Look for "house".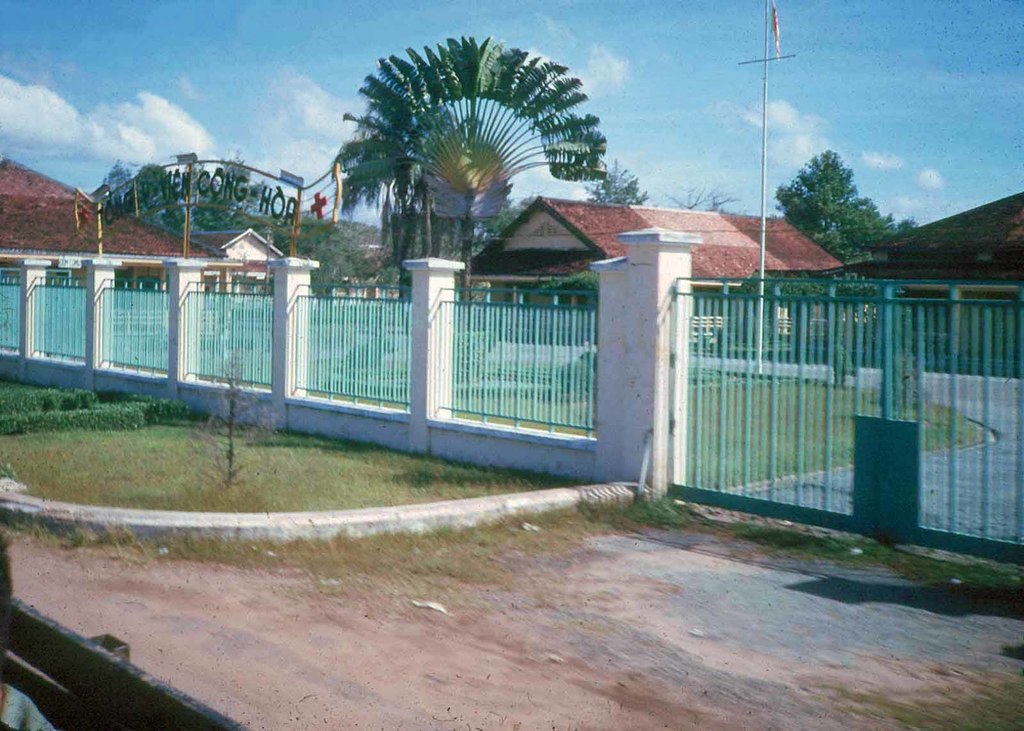
Found: l=0, t=149, r=283, b=294.
